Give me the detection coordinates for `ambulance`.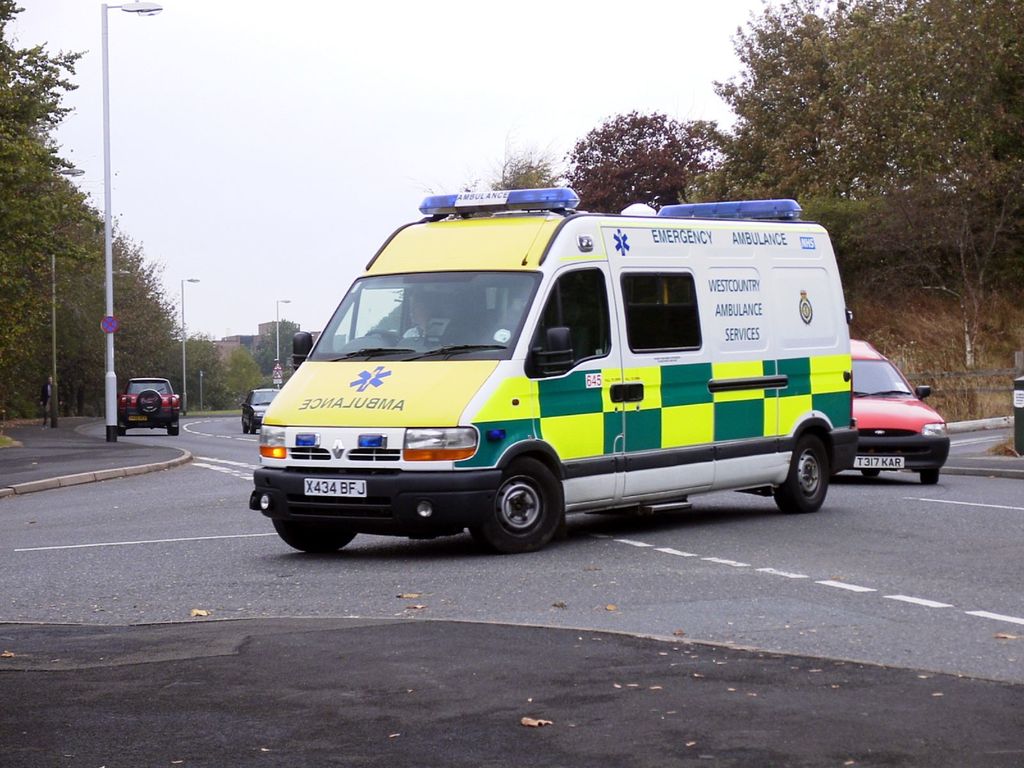
BBox(246, 186, 861, 550).
